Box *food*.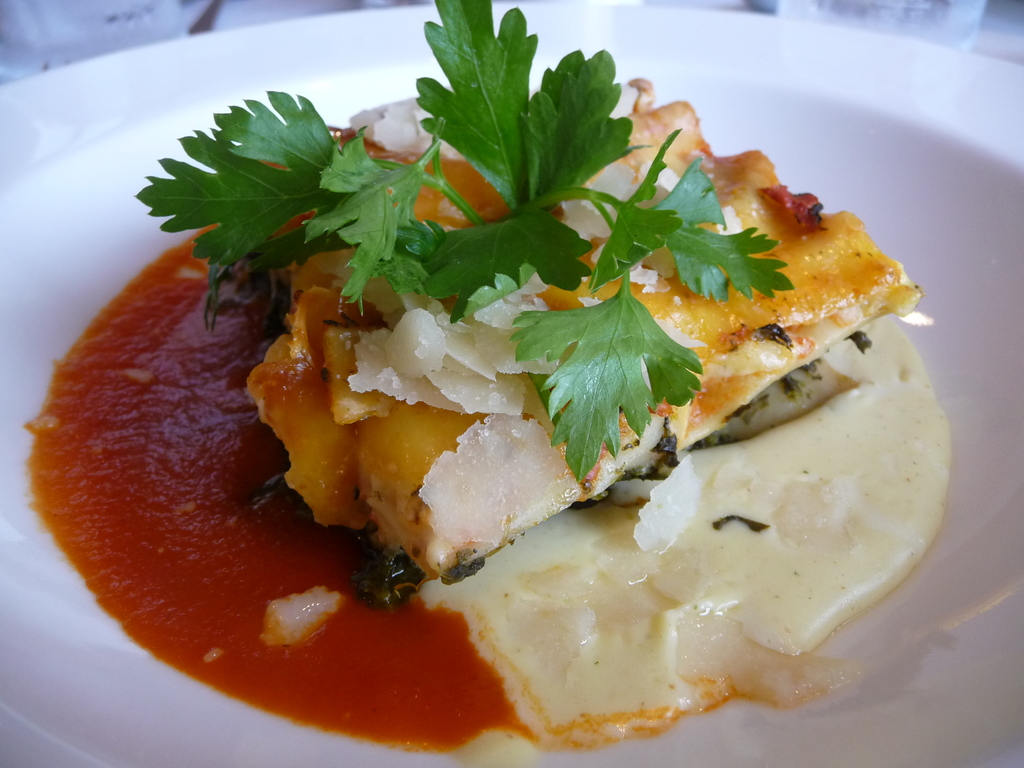
bbox(58, 67, 966, 710).
